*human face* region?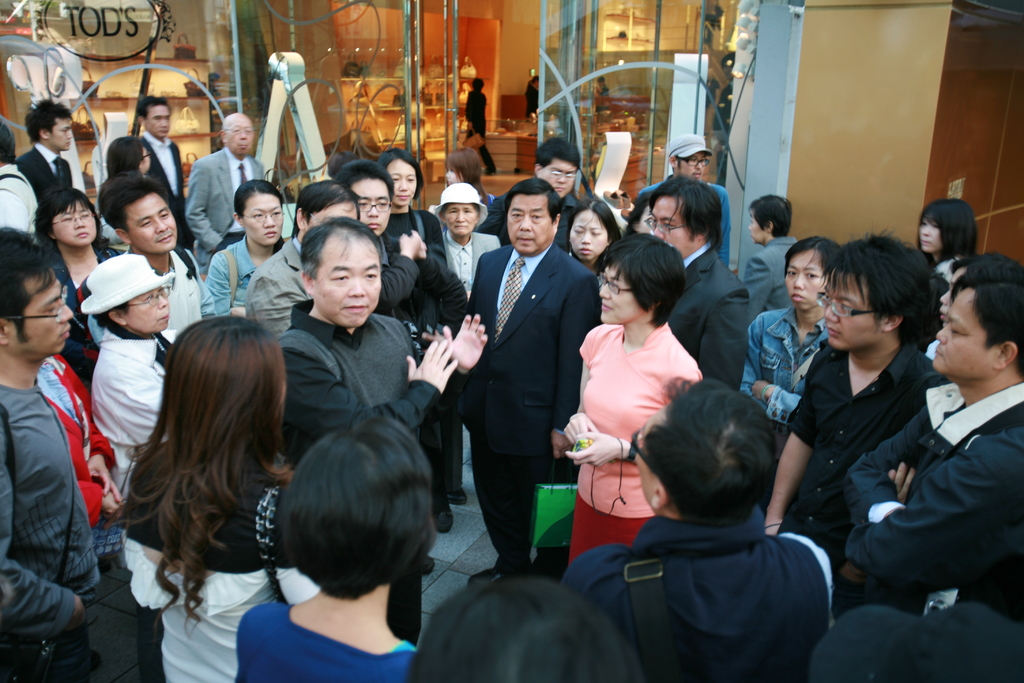
636:404:669:504
